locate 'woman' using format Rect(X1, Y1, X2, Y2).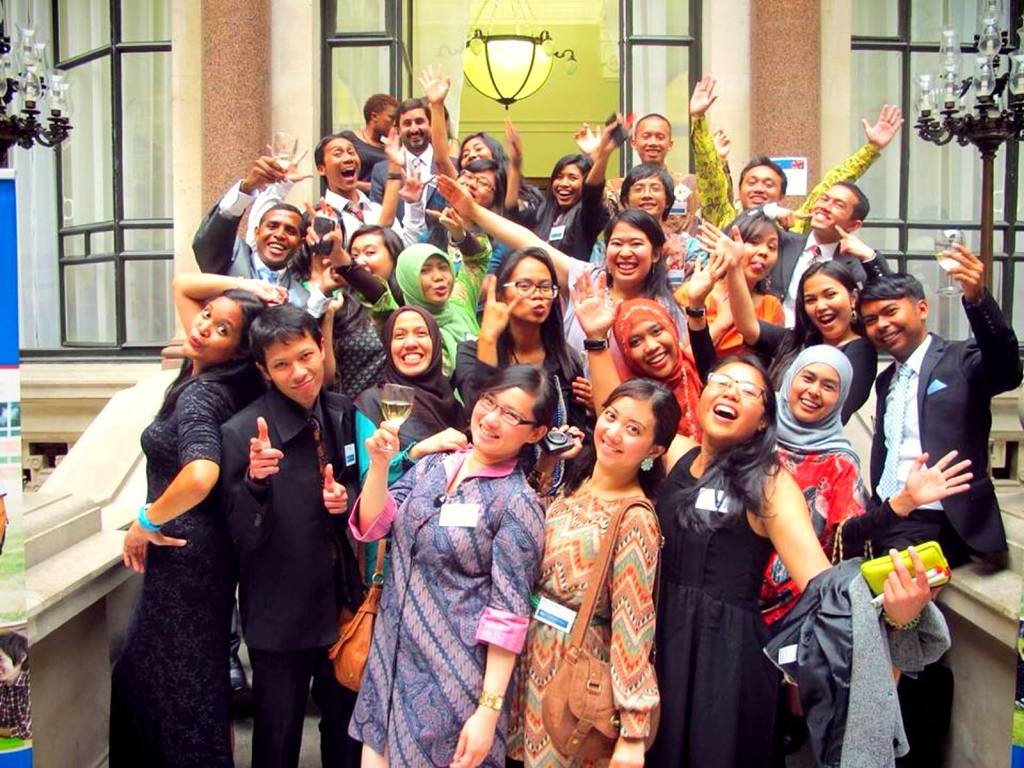
Rect(570, 264, 942, 767).
